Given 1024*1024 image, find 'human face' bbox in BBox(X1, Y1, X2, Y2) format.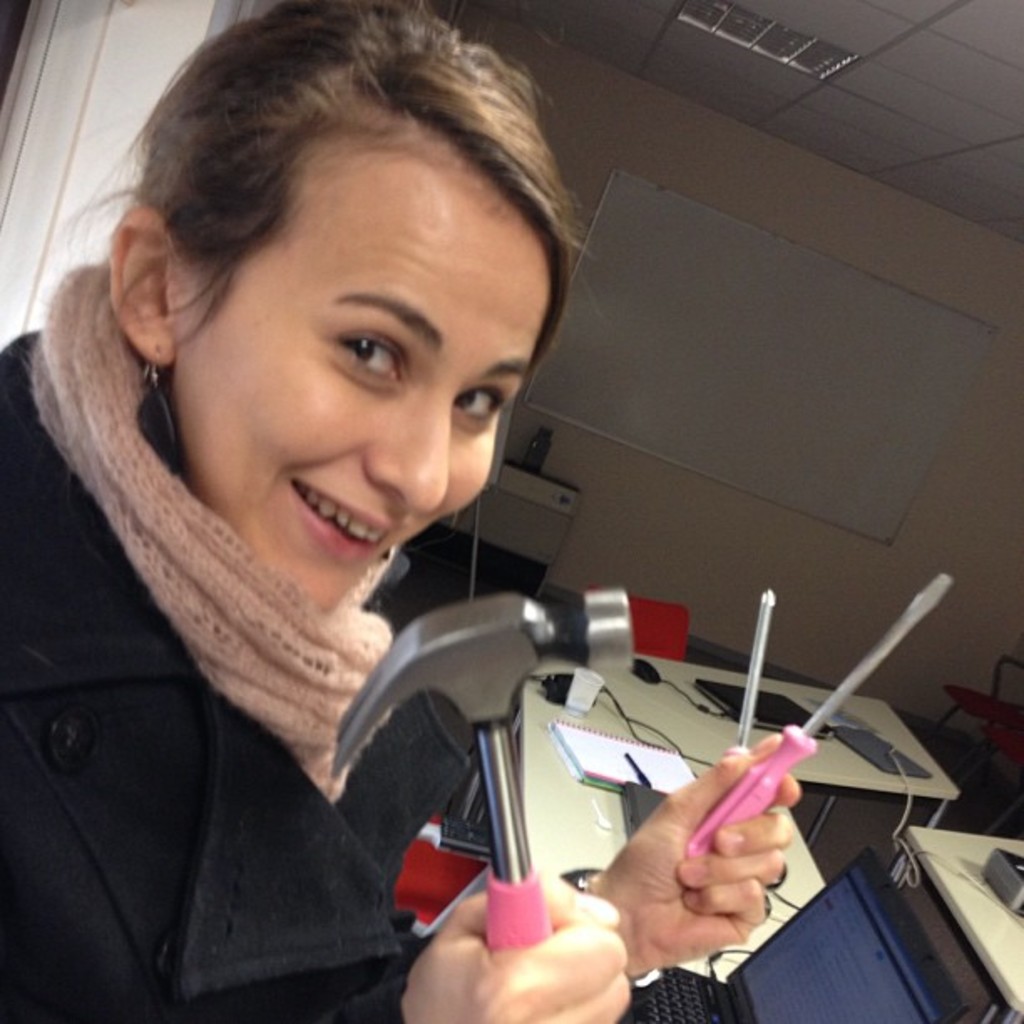
BBox(172, 166, 544, 612).
